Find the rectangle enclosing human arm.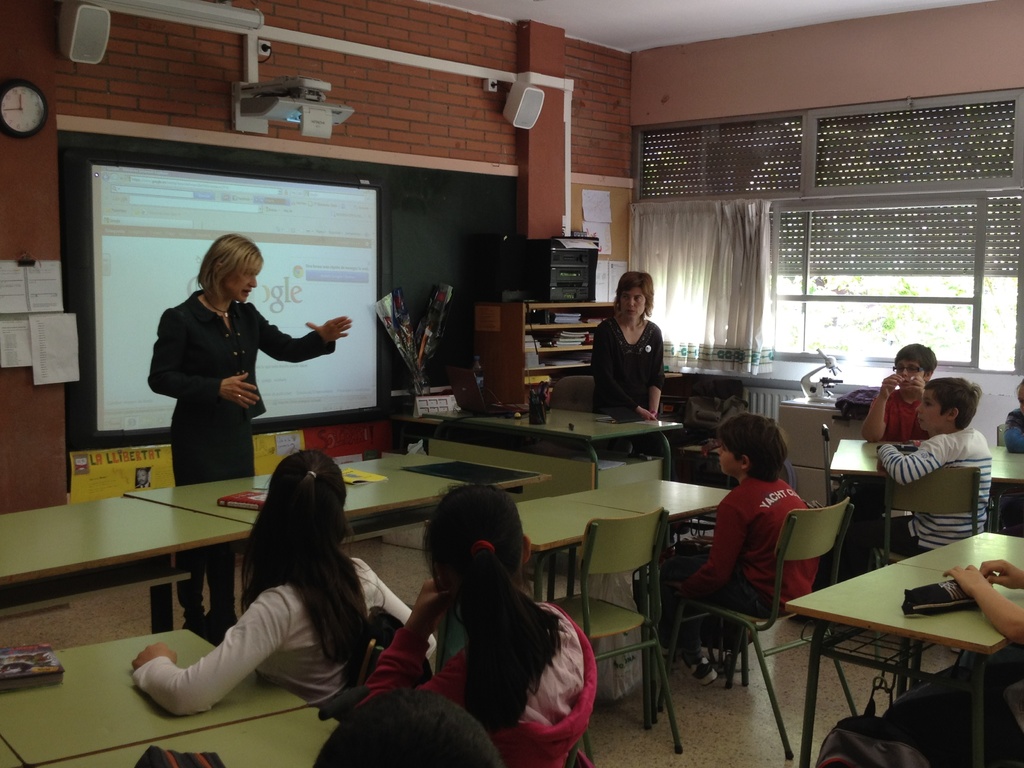
BBox(646, 351, 657, 417).
